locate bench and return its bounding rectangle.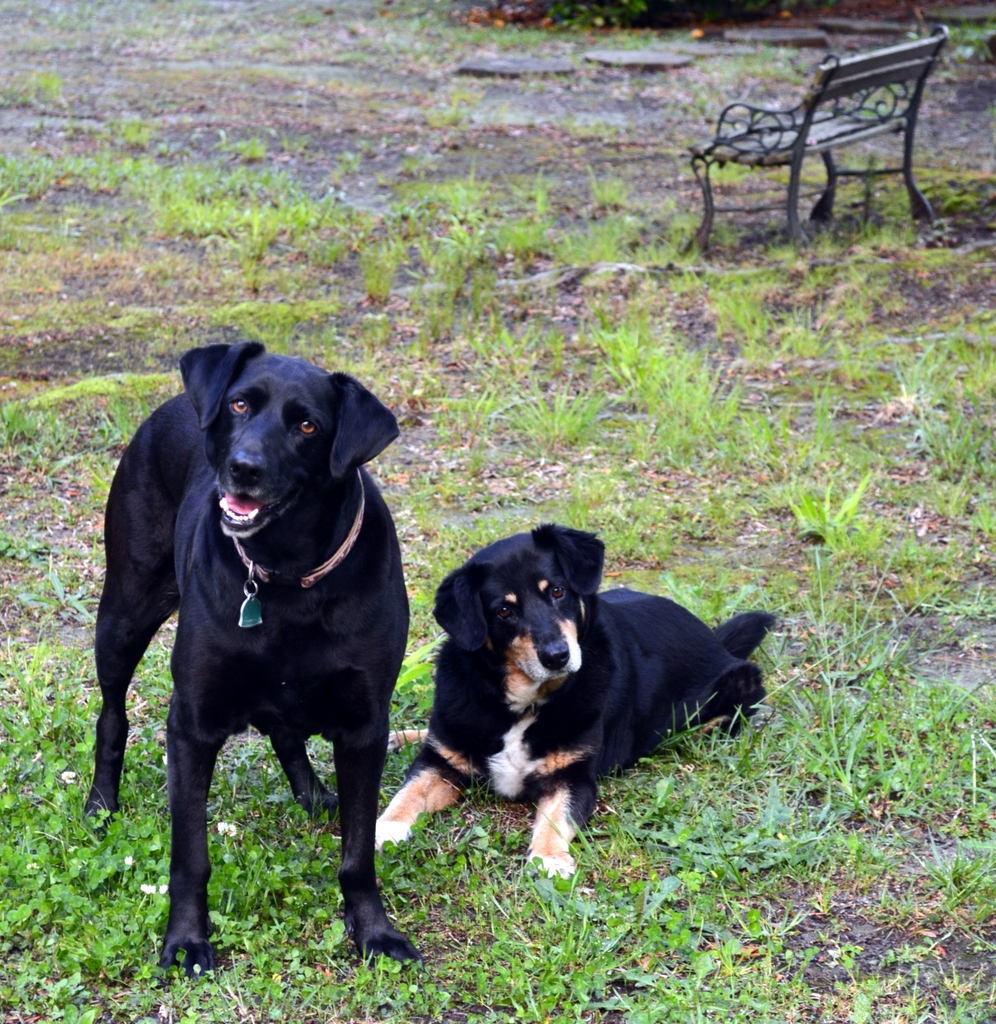
(679,25,974,236).
